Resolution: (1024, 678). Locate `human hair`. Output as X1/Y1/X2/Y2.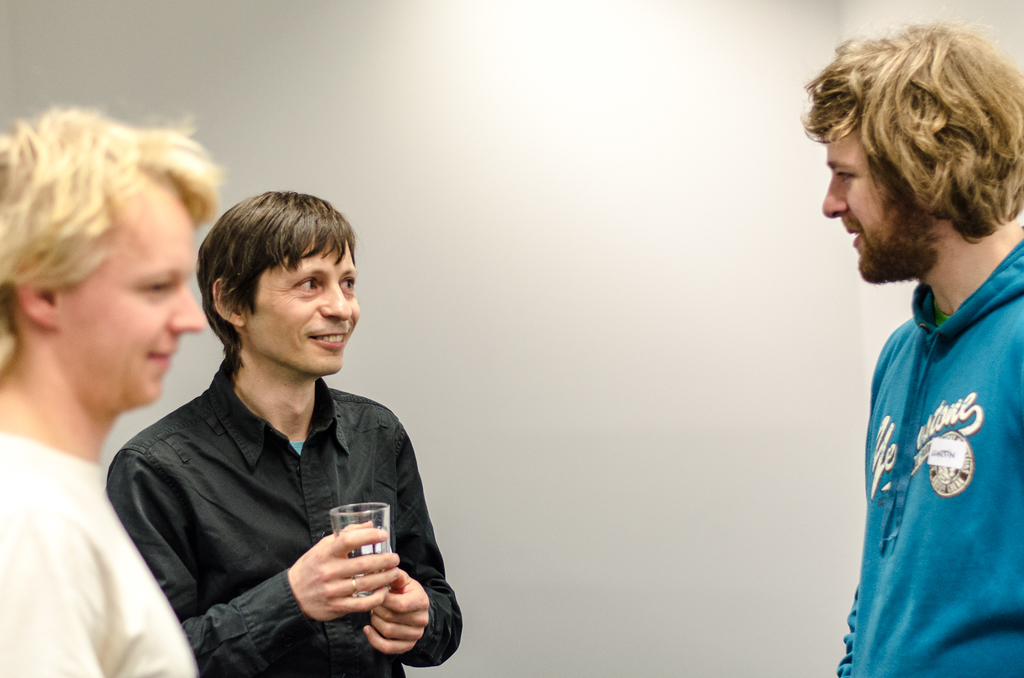
0/105/229/343.
